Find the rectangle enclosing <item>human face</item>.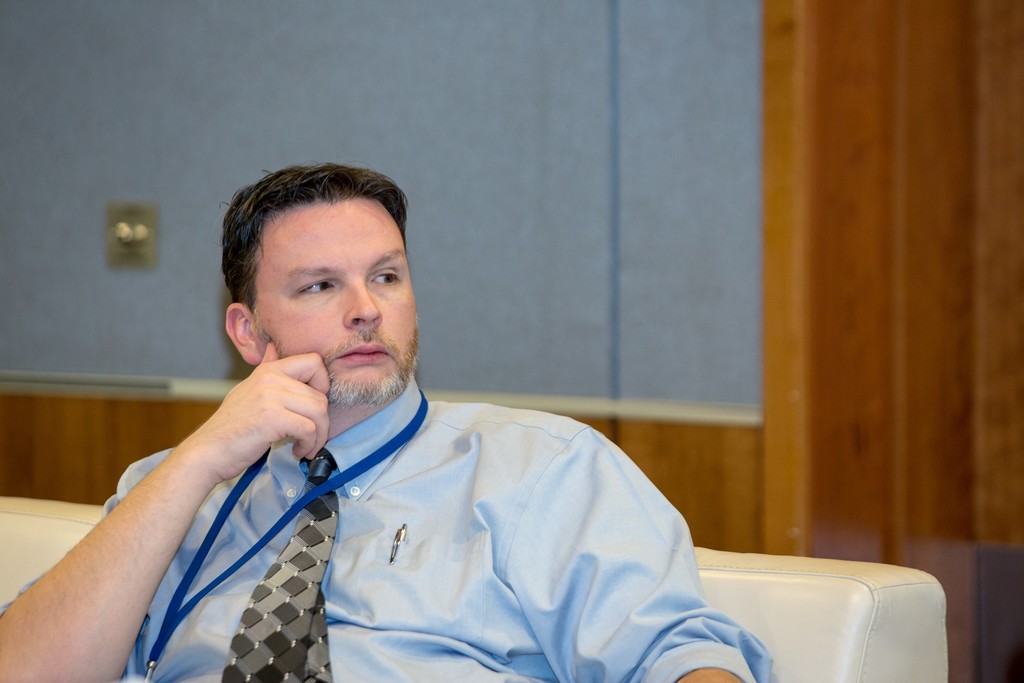
pyautogui.locateOnScreen(257, 199, 419, 391).
